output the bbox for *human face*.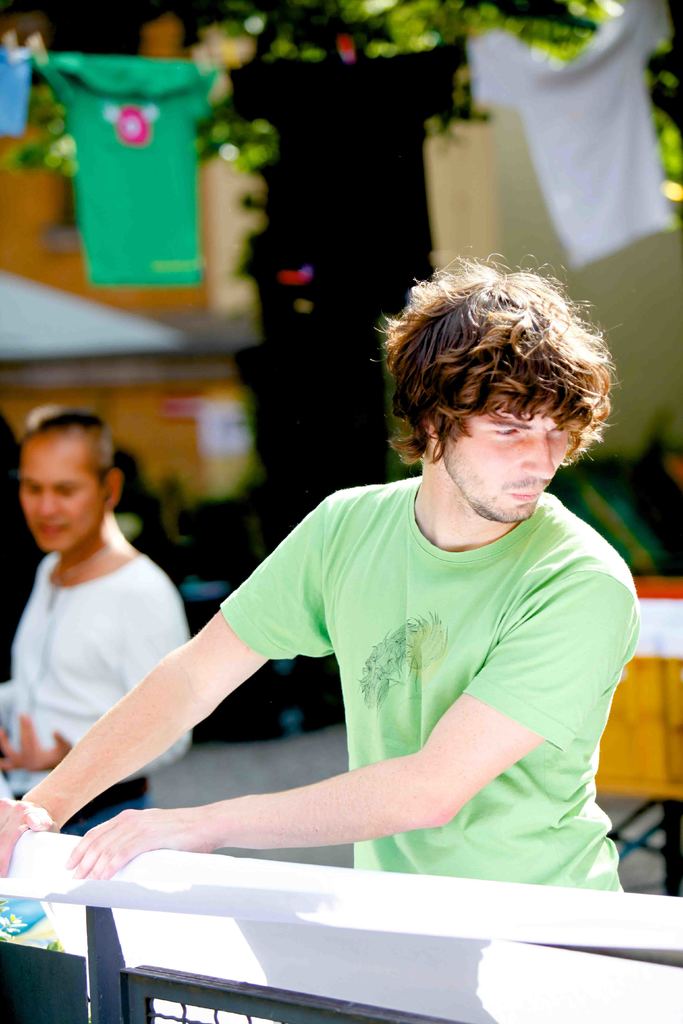
[x1=15, y1=431, x2=103, y2=547].
